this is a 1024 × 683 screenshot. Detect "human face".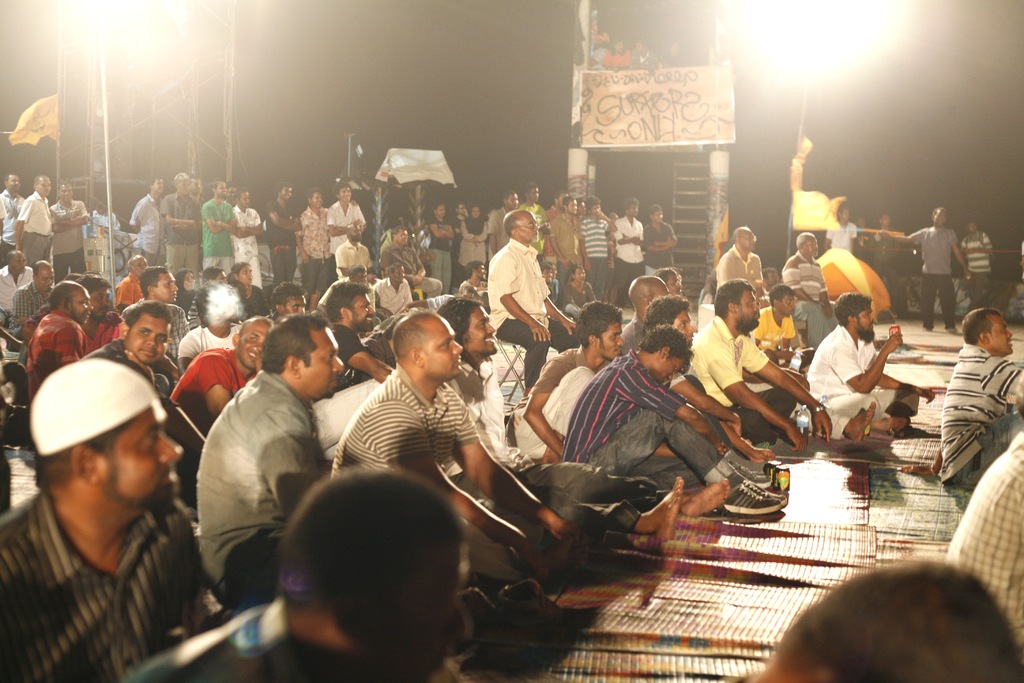
crop(741, 230, 757, 251).
